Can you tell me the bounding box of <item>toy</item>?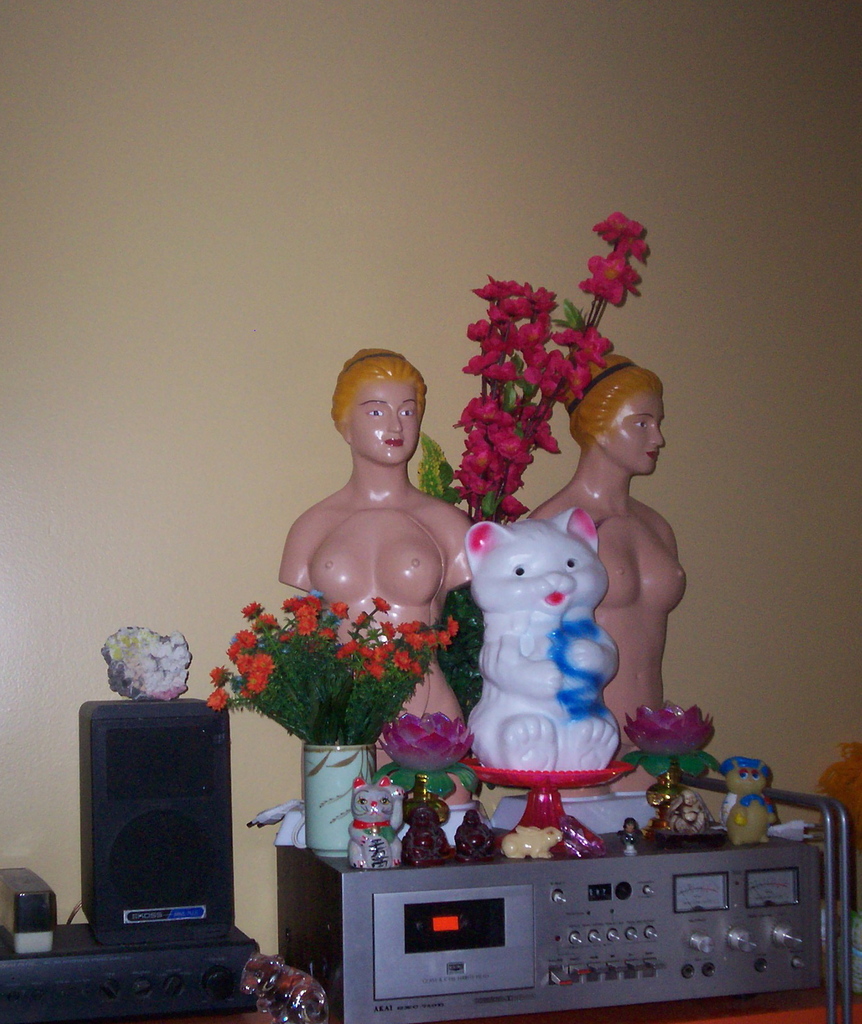
bbox(519, 364, 694, 747).
